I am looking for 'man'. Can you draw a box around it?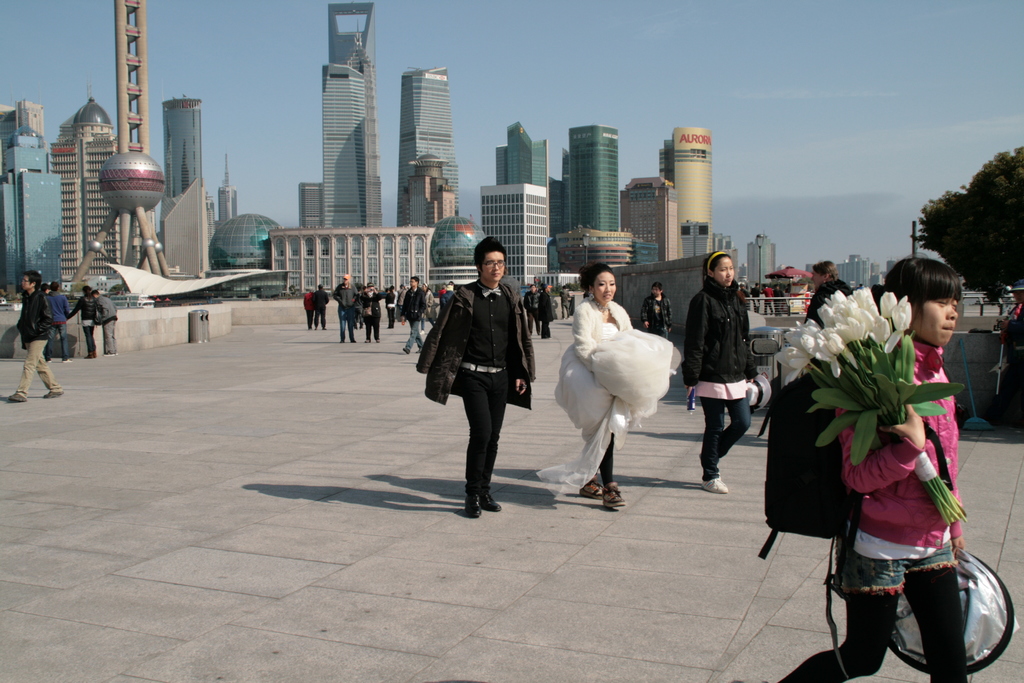
Sure, the bounding box is box=[433, 240, 538, 514].
